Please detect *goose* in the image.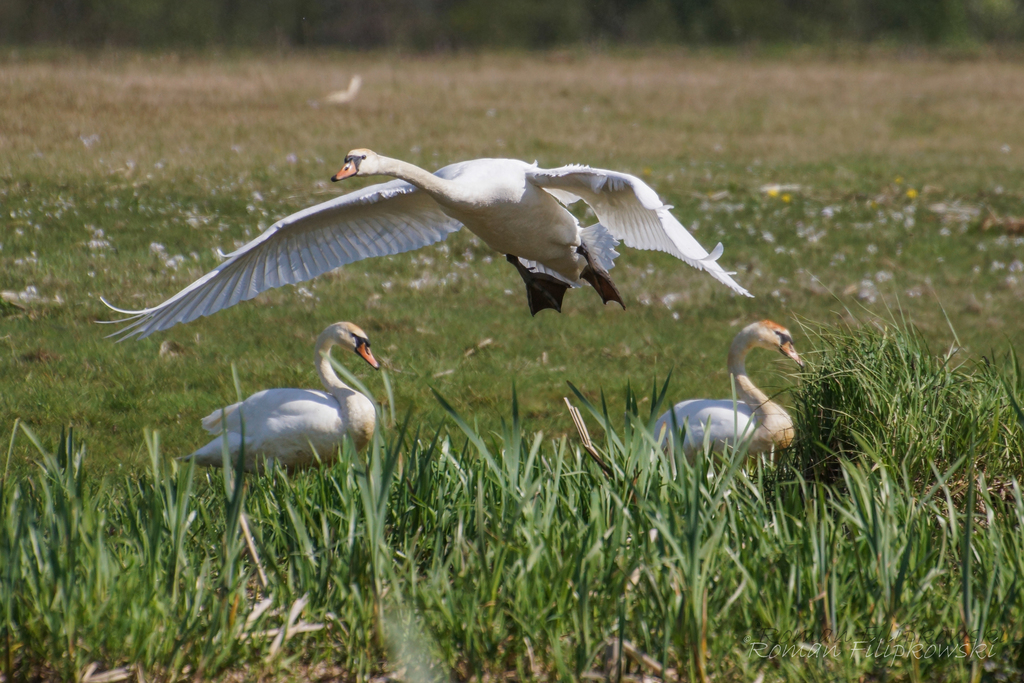
<bbox>646, 323, 804, 468</bbox>.
